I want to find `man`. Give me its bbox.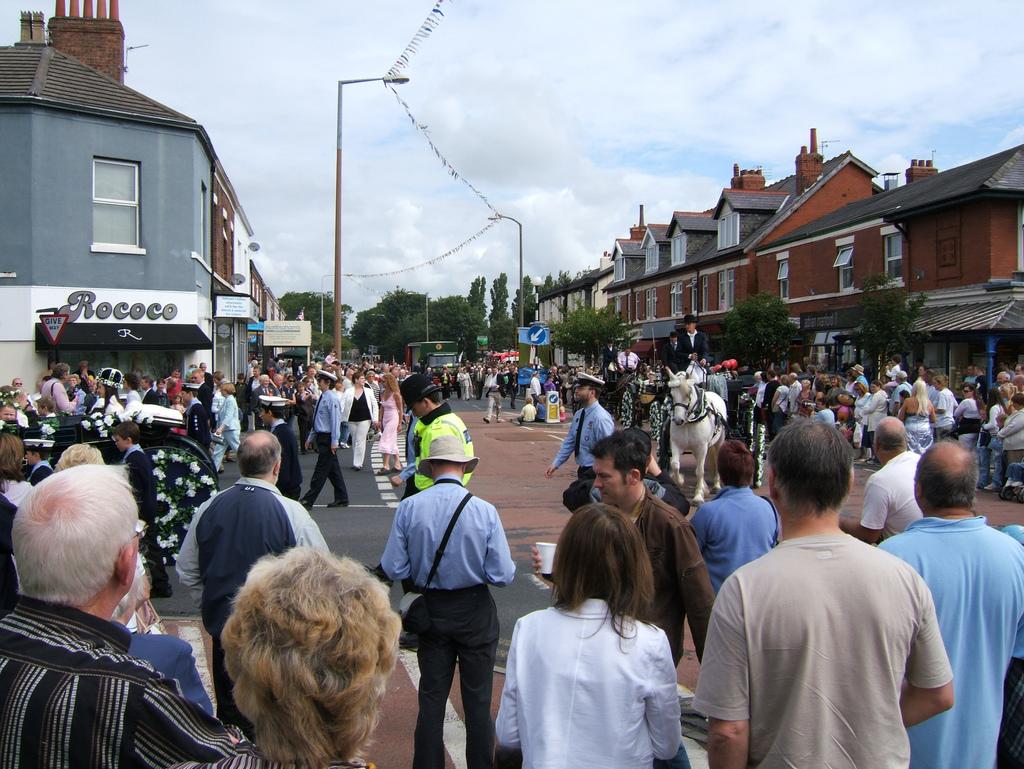
l=876, t=439, r=1023, b=768.
